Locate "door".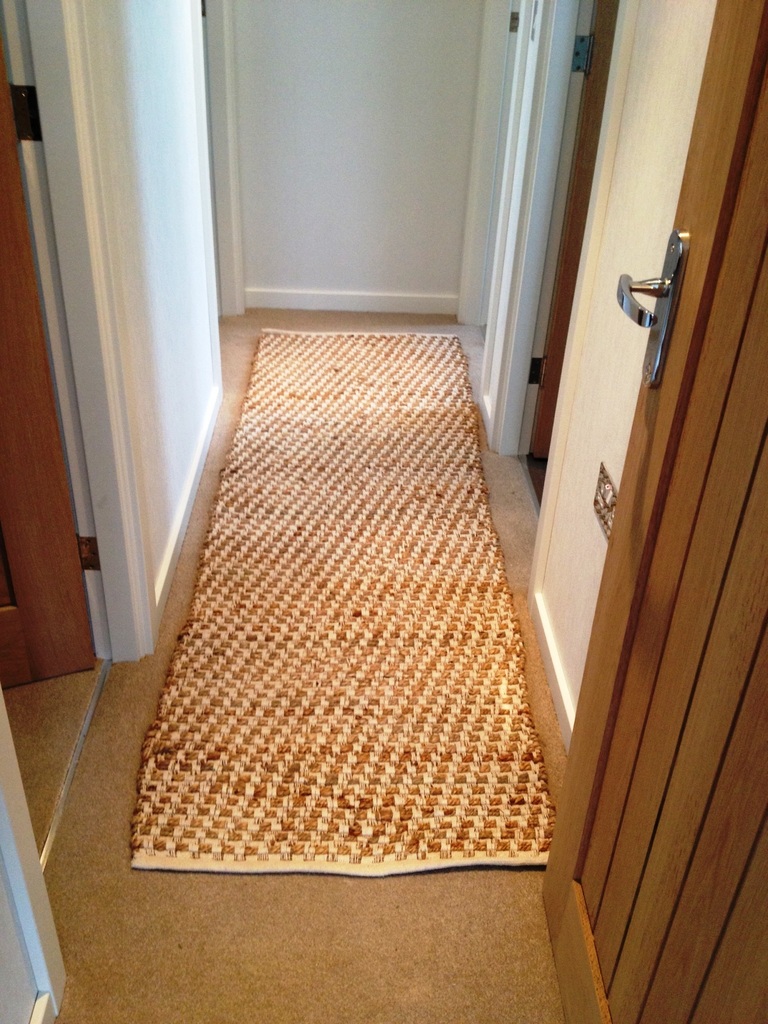
Bounding box: [0, 20, 107, 691].
